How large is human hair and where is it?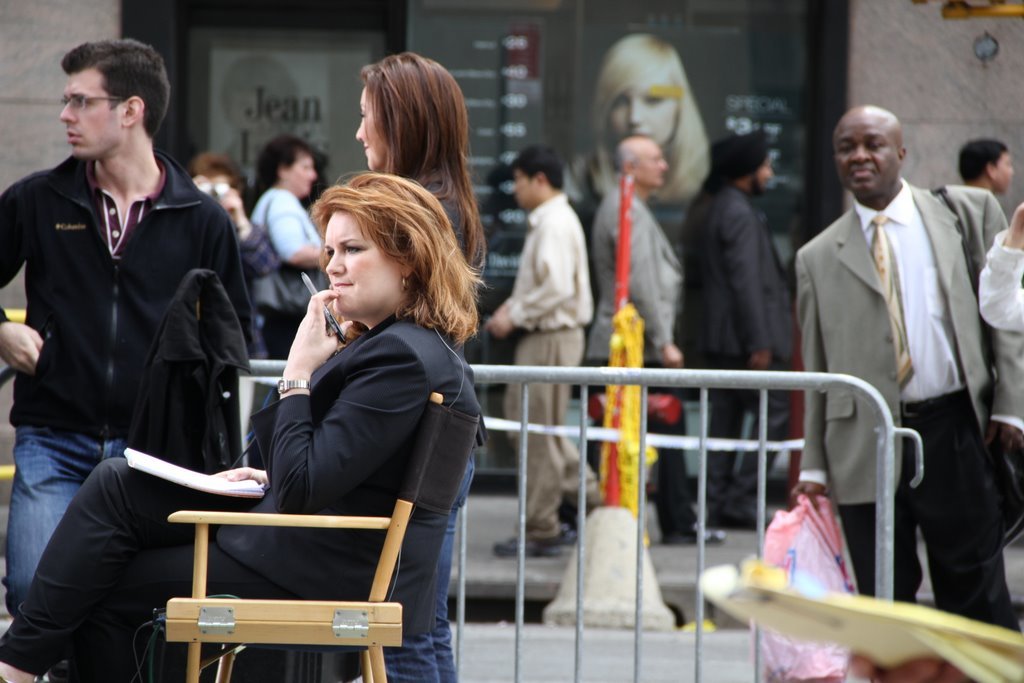
Bounding box: select_region(515, 144, 564, 190).
